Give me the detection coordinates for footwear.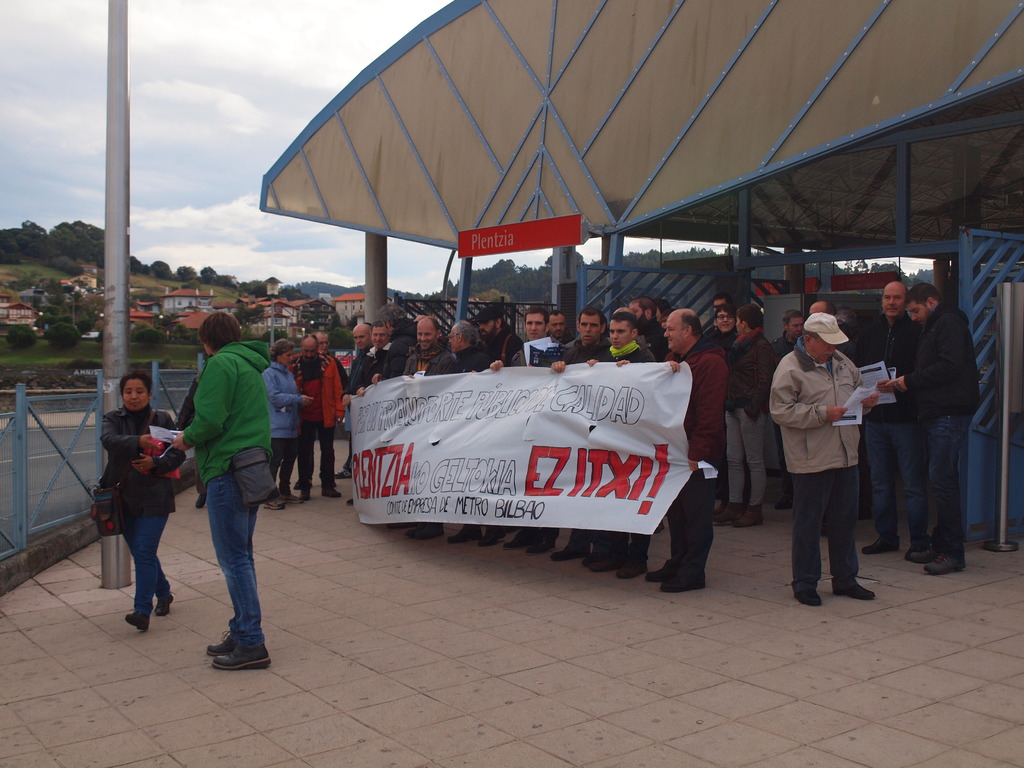
select_region(408, 522, 447, 542).
